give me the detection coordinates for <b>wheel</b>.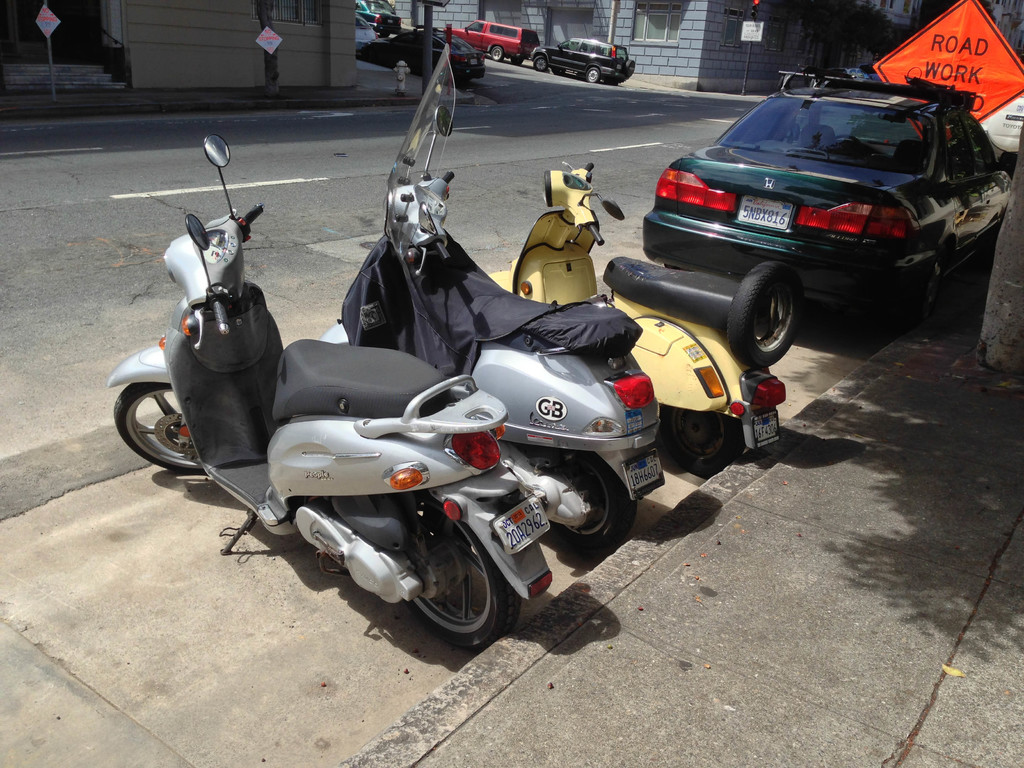
[399,486,527,659].
